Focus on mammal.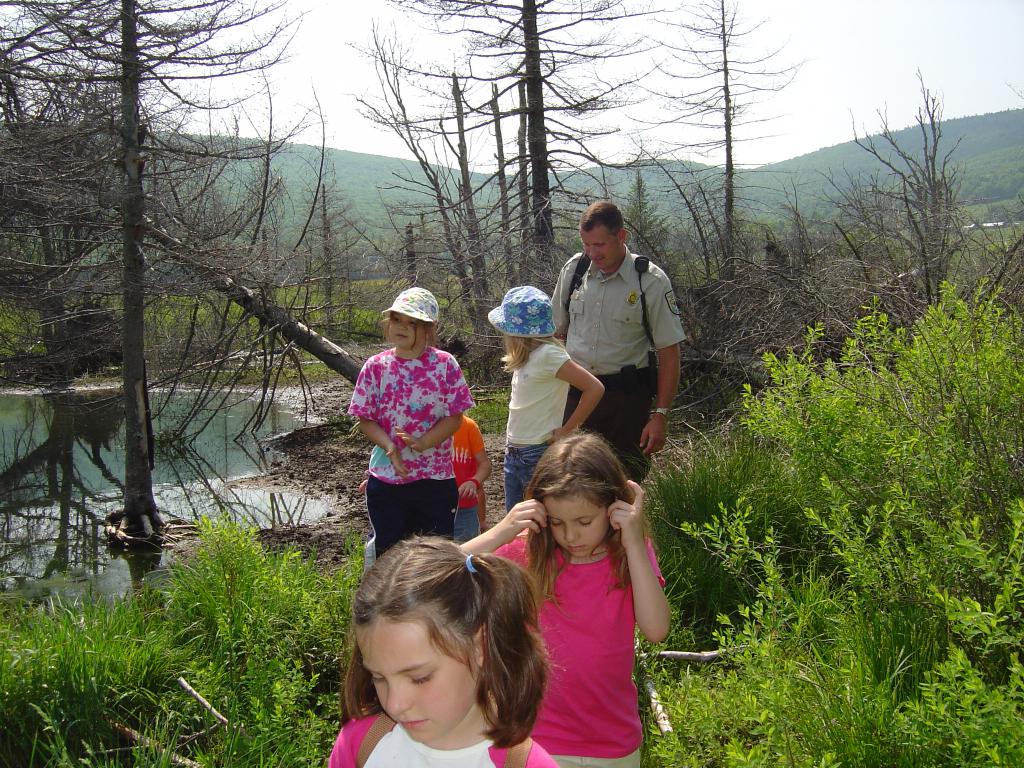
Focused at pyautogui.locateOnScreen(486, 284, 607, 506).
